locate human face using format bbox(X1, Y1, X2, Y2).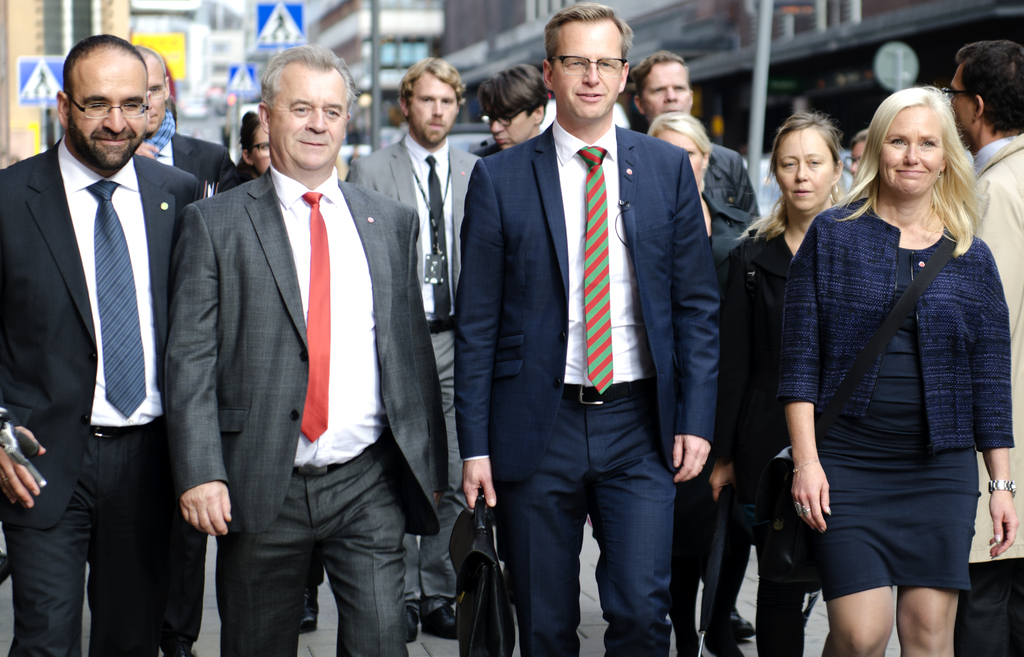
bbox(550, 23, 623, 119).
